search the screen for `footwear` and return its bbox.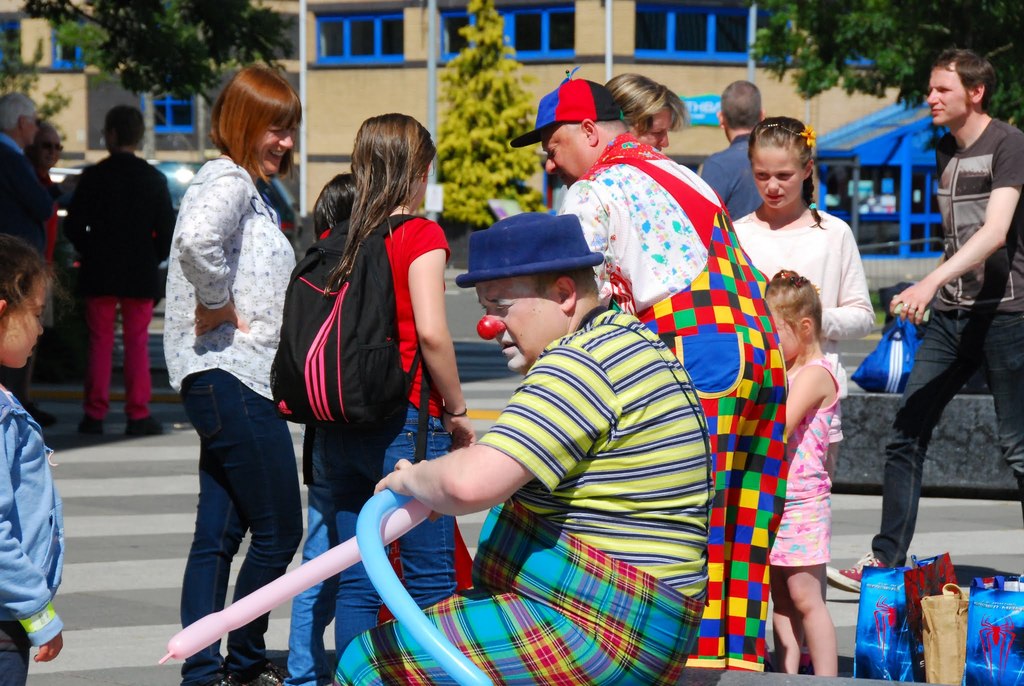
Found: 29/407/58/427.
